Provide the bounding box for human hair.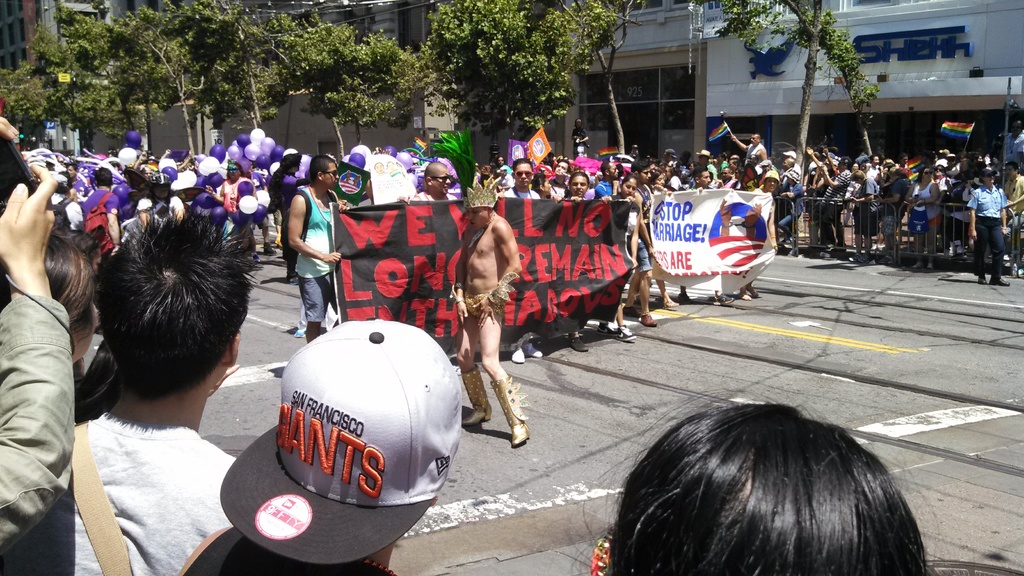
(597, 381, 939, 575).
